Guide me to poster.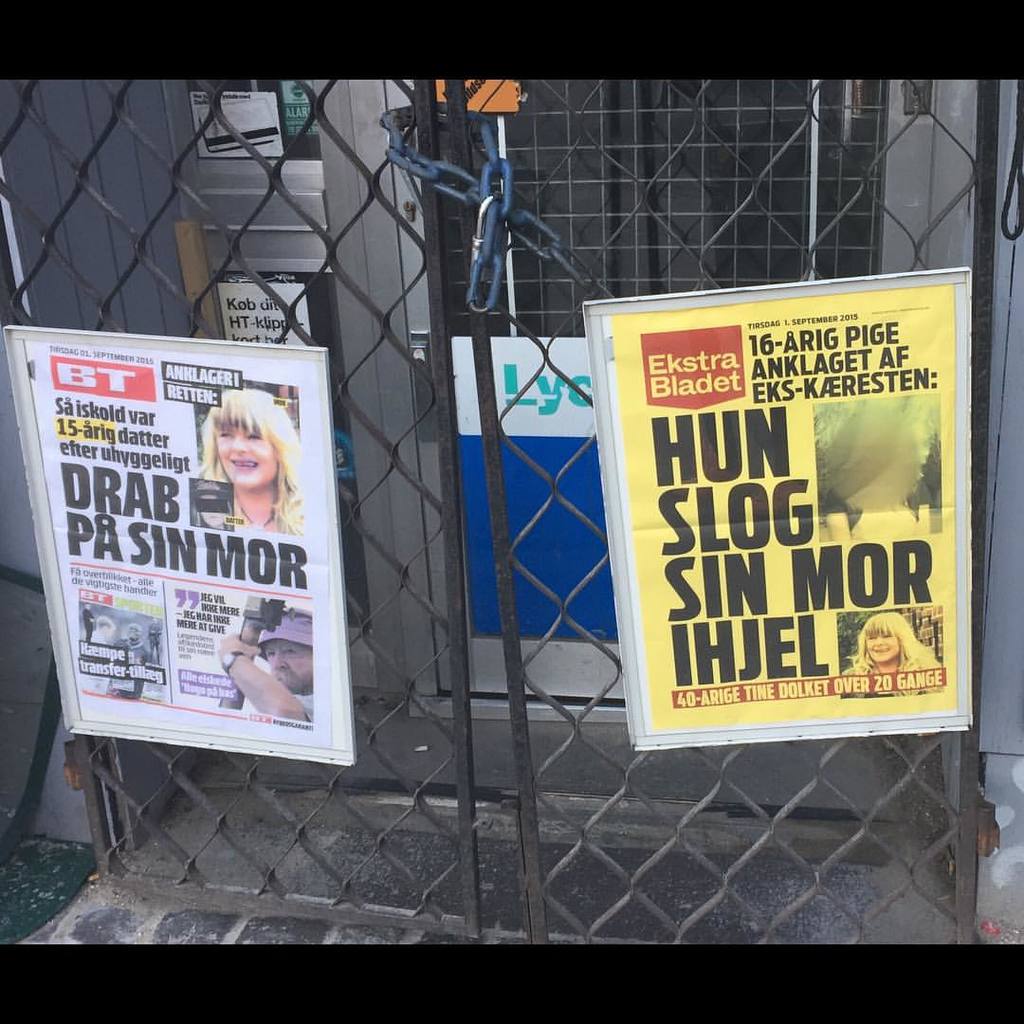
Guidance: [left=608, top=283, right=958, bottom=733].
